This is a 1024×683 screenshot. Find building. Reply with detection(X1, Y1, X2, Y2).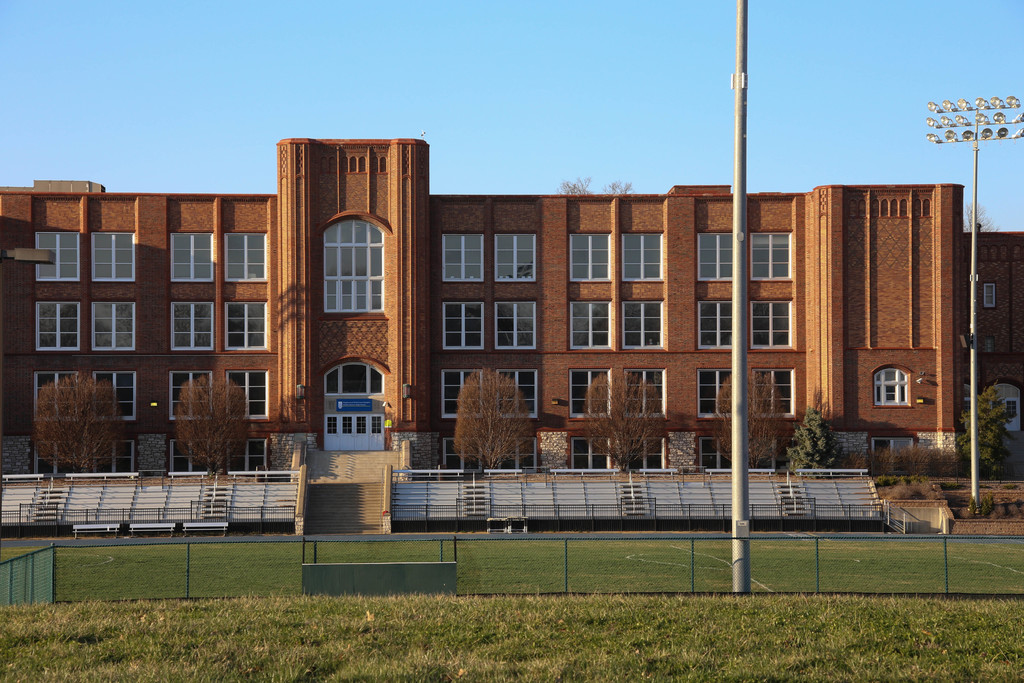
detection(0, 131, 1022, 534).
